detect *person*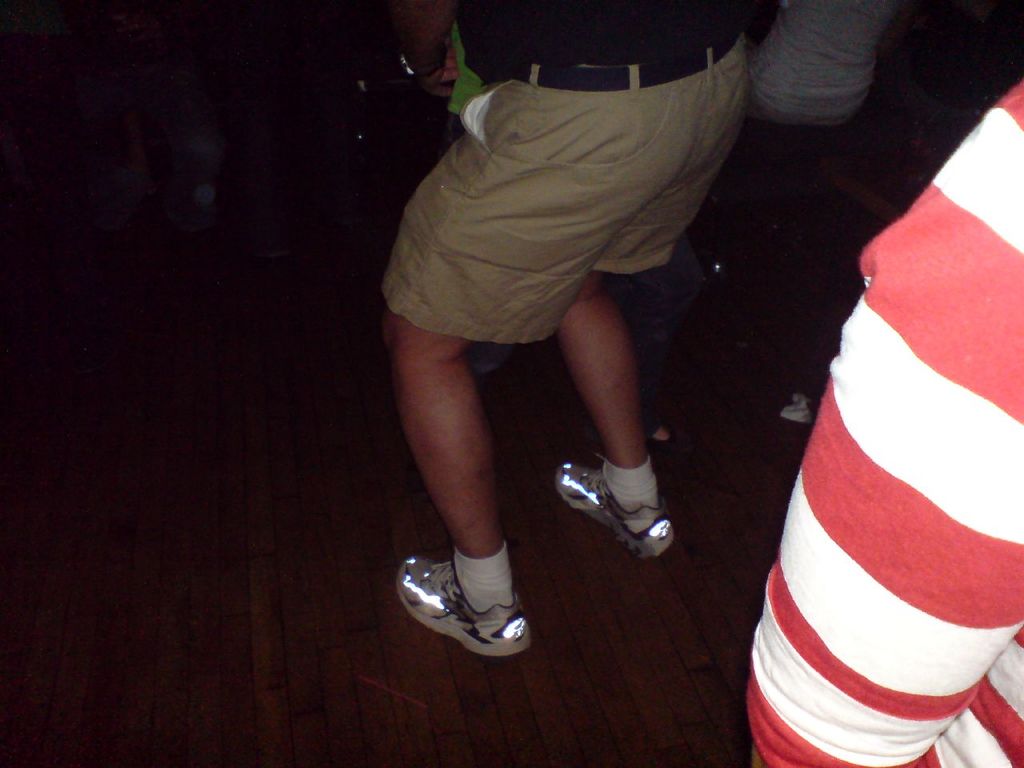
x1=398 y1=0 x2=752 y2=600
